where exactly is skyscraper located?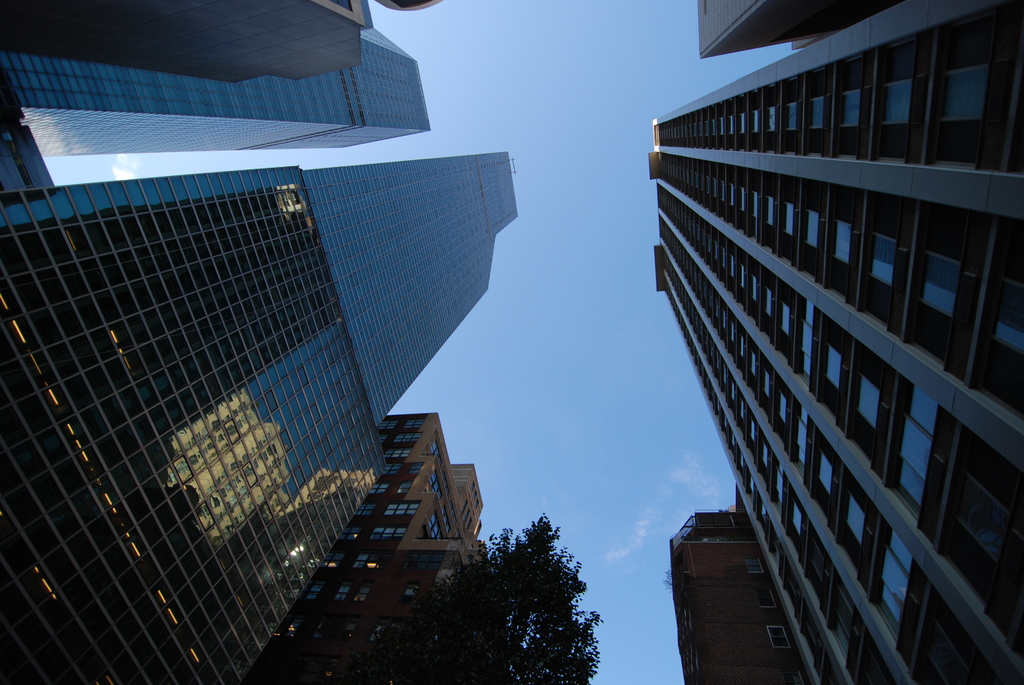
Its bounding box is box=[246, 409, 508, 684].
